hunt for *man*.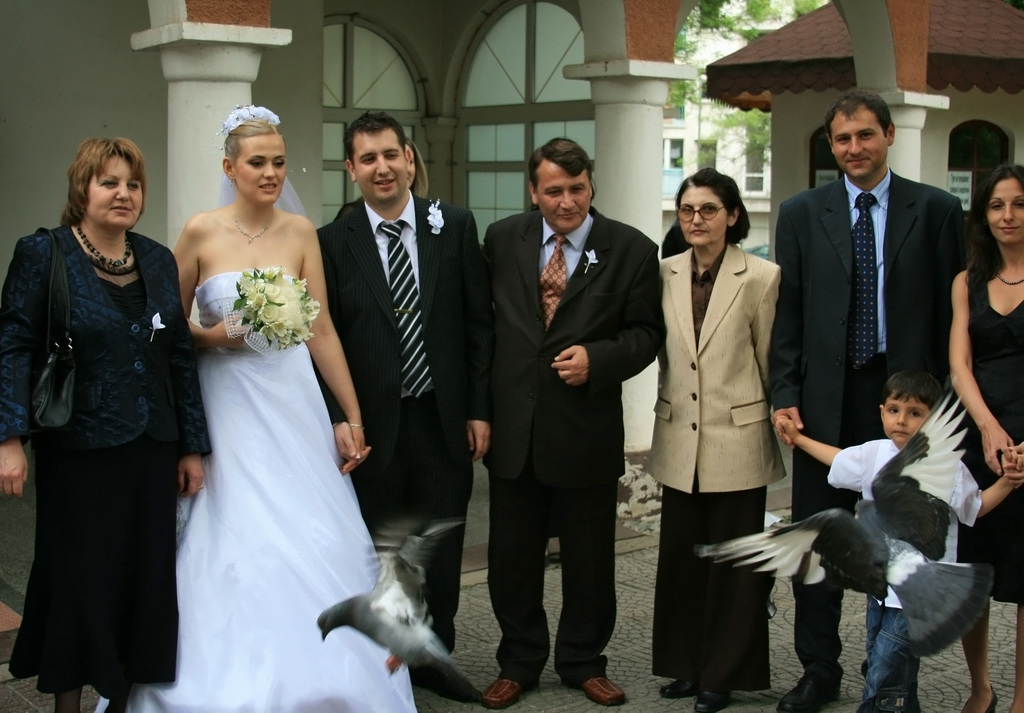
Hunted down at {"left": 315, "top": 109, "right": 484, "bottom": 657}.
